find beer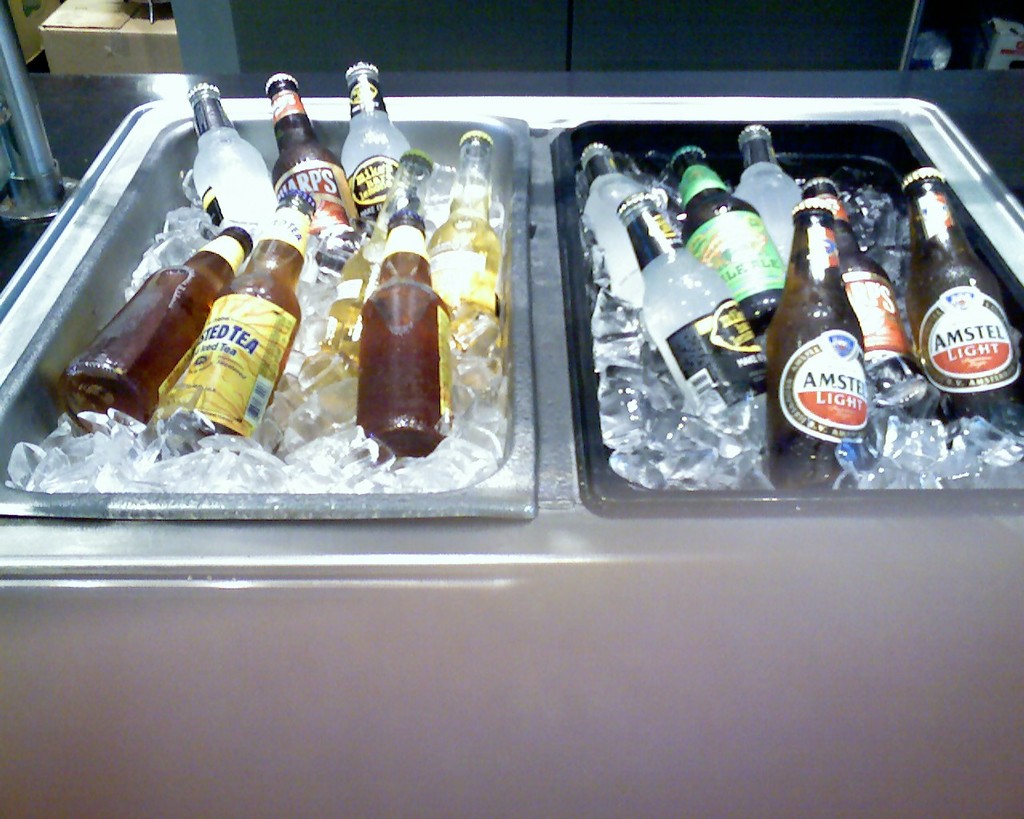
[335,58,414,237]
